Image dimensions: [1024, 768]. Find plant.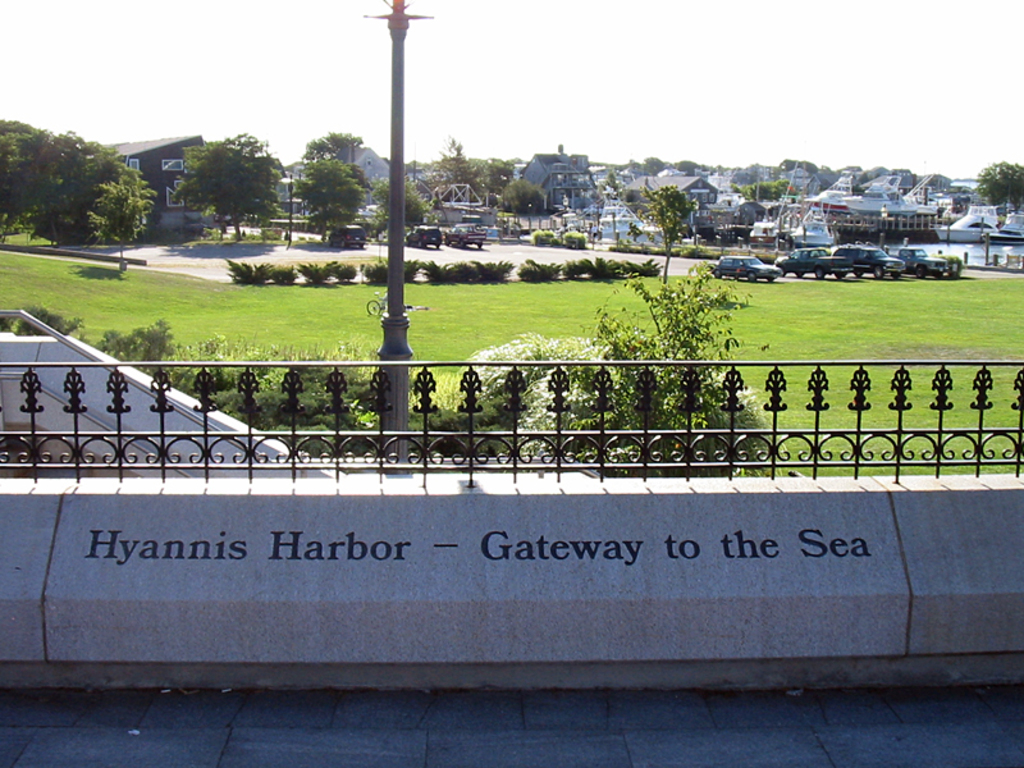
BBox(625, 248, 667, 283).
